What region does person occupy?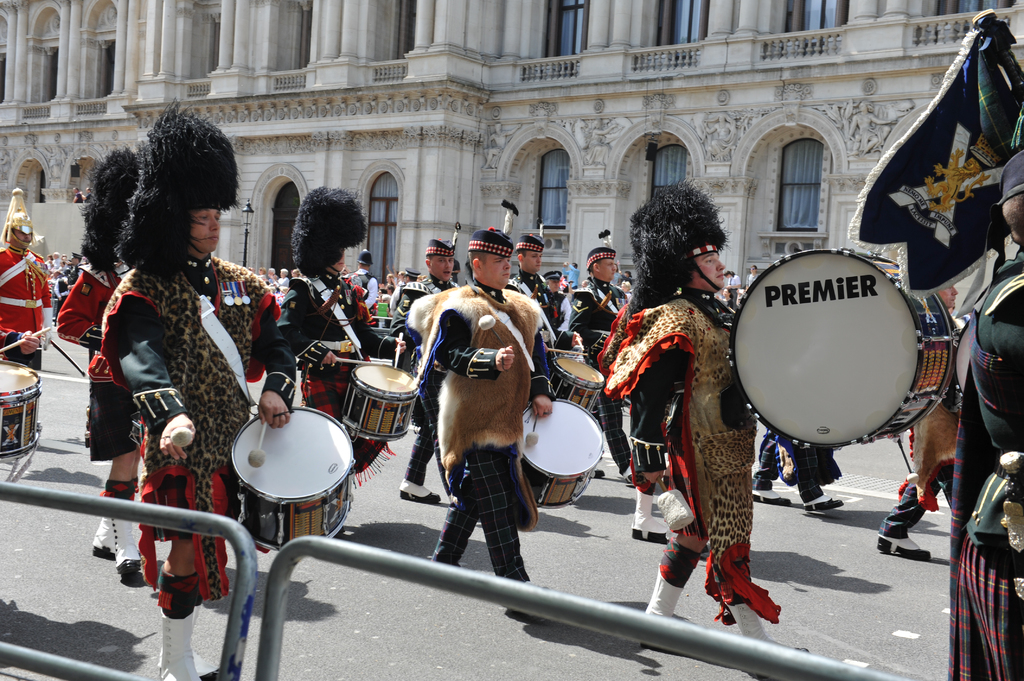
BBox(344, 248, 381, 314).
